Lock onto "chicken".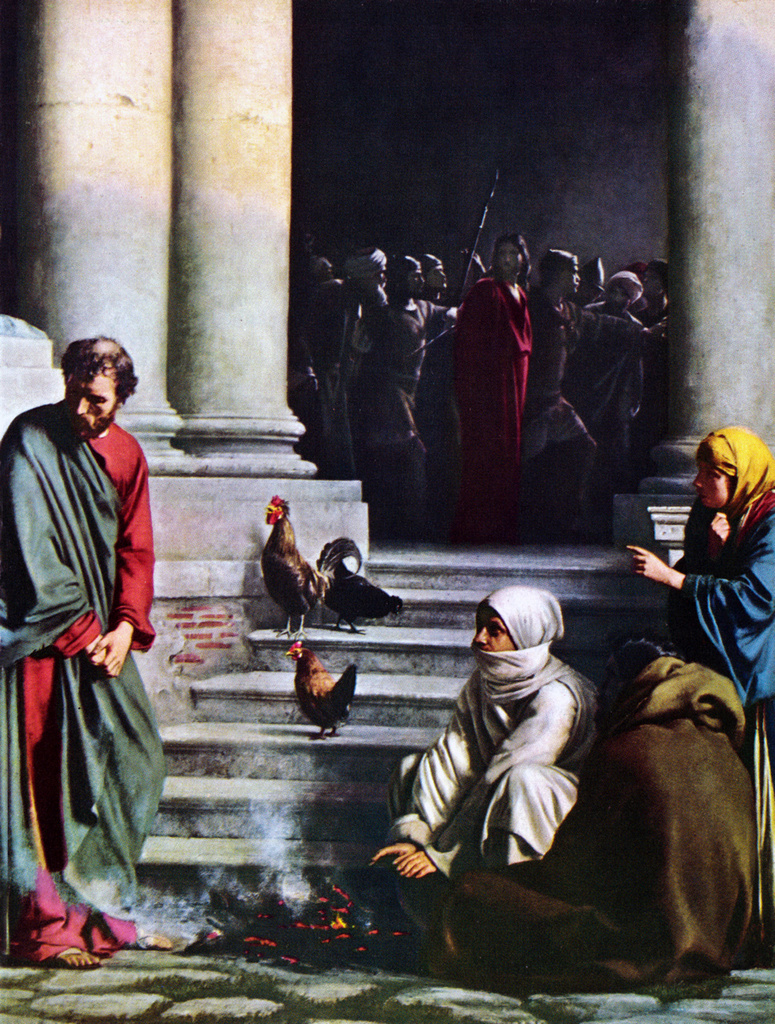
Locked: bbox=(238, 497, 347, 645).
